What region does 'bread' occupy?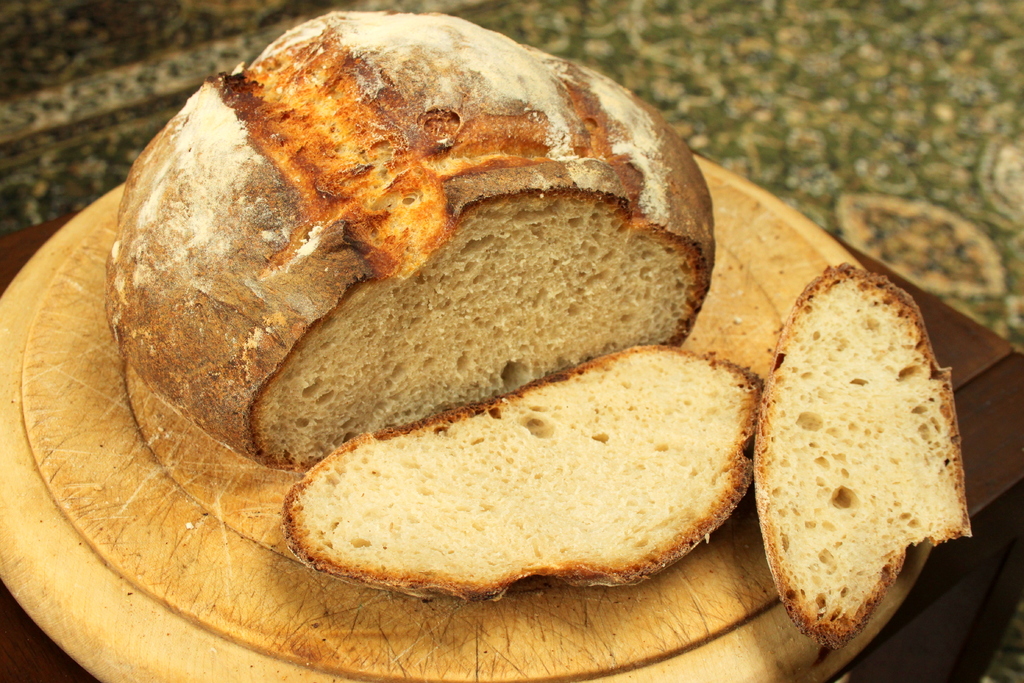
select_region(753, 264, 972, 651).
